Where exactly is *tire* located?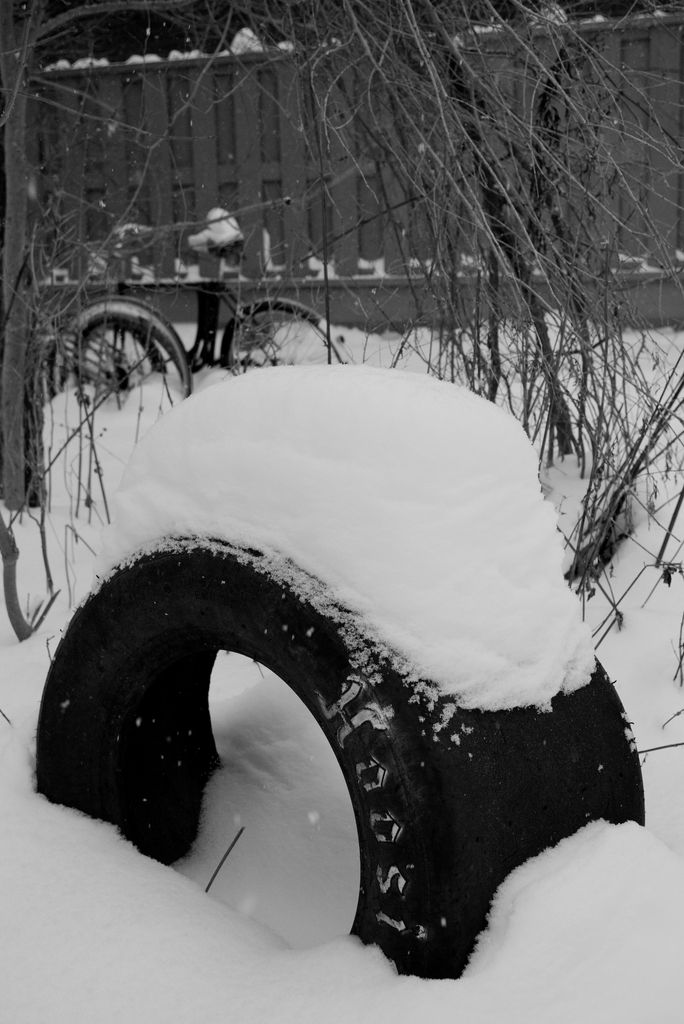
Its bounding box is left=224, top=305, right=350, bottom=378.
